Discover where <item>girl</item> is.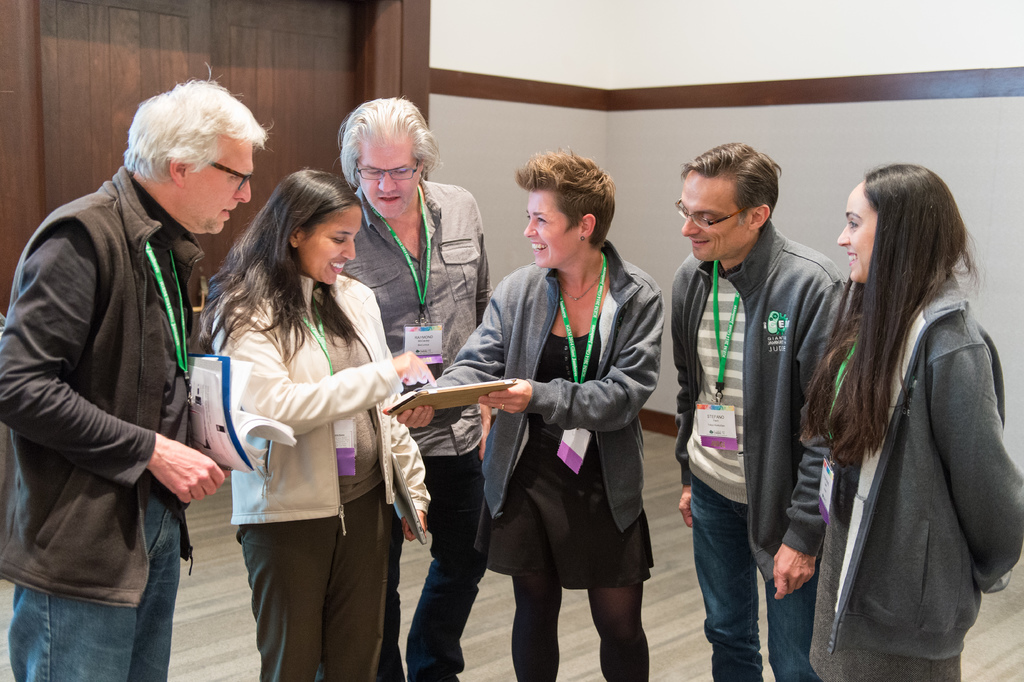
Discovered at x1=801, y1=162, x2=1023, y2=678.
